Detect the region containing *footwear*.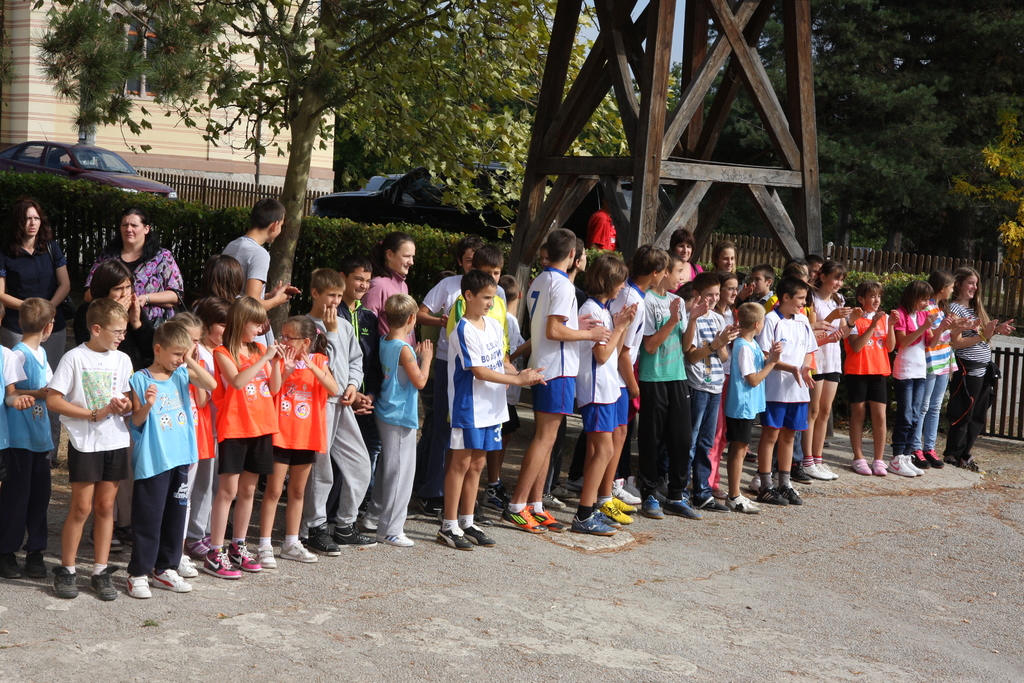
bbox=(799, 469, 814, 477).
